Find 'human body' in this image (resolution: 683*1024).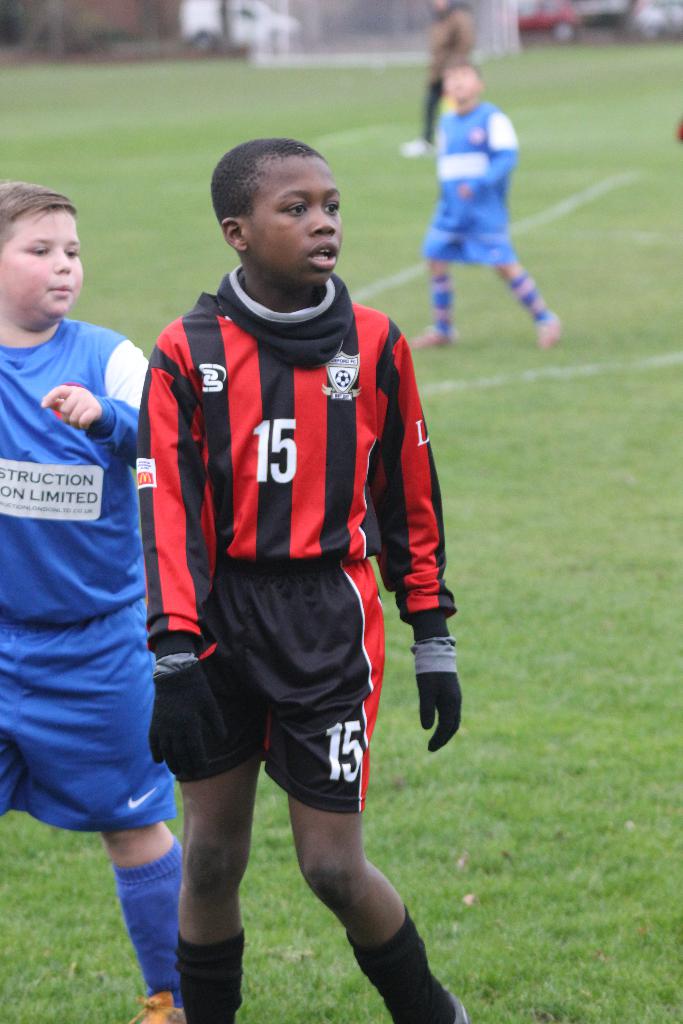
{"x1": 0, "y1": 180, "x2": 188, "y2": 1021}.
